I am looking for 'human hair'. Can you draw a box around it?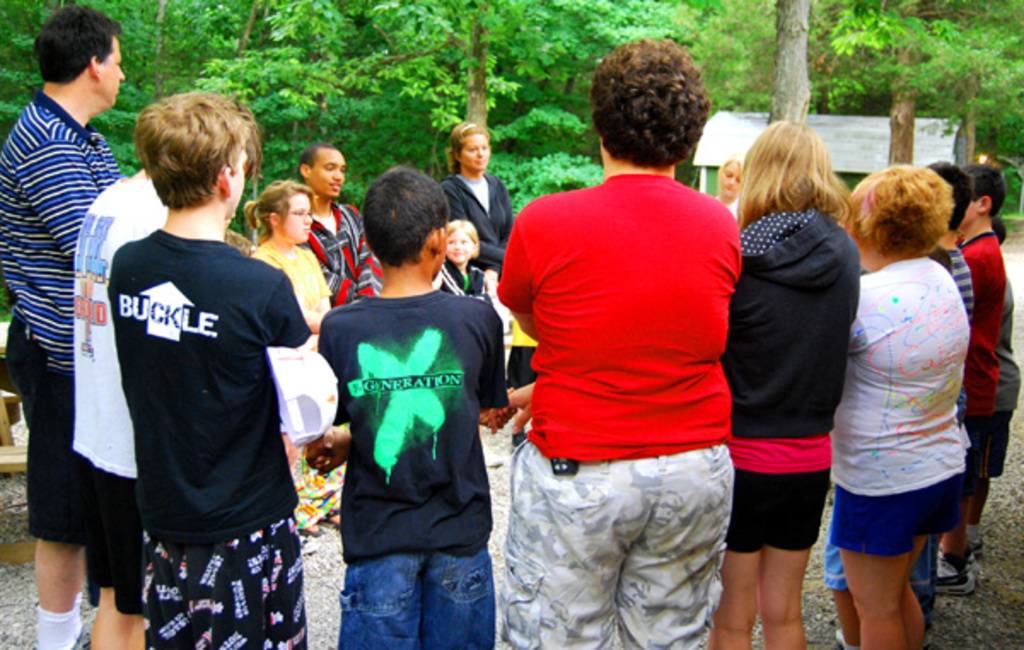
Sure, the bounding box is detection(715, 155, 746, 194).
